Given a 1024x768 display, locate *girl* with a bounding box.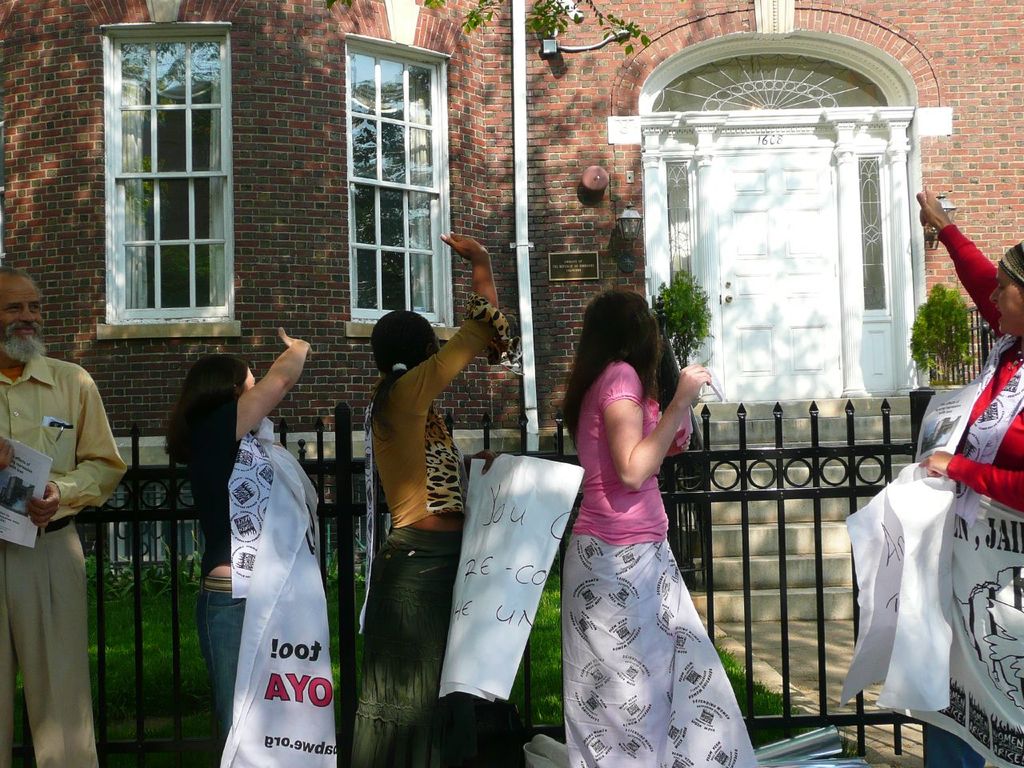
Located: [left=563, top=284, right=755, bottom=767].
